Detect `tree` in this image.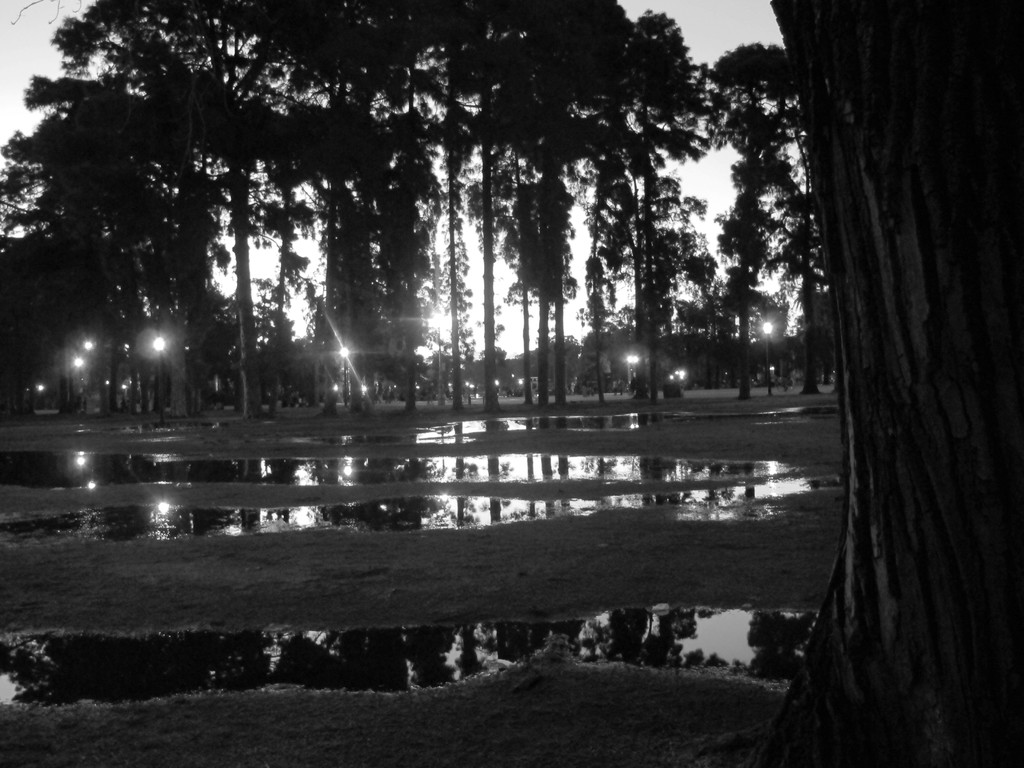
Detection: crop(674, 269, 793, 368).
